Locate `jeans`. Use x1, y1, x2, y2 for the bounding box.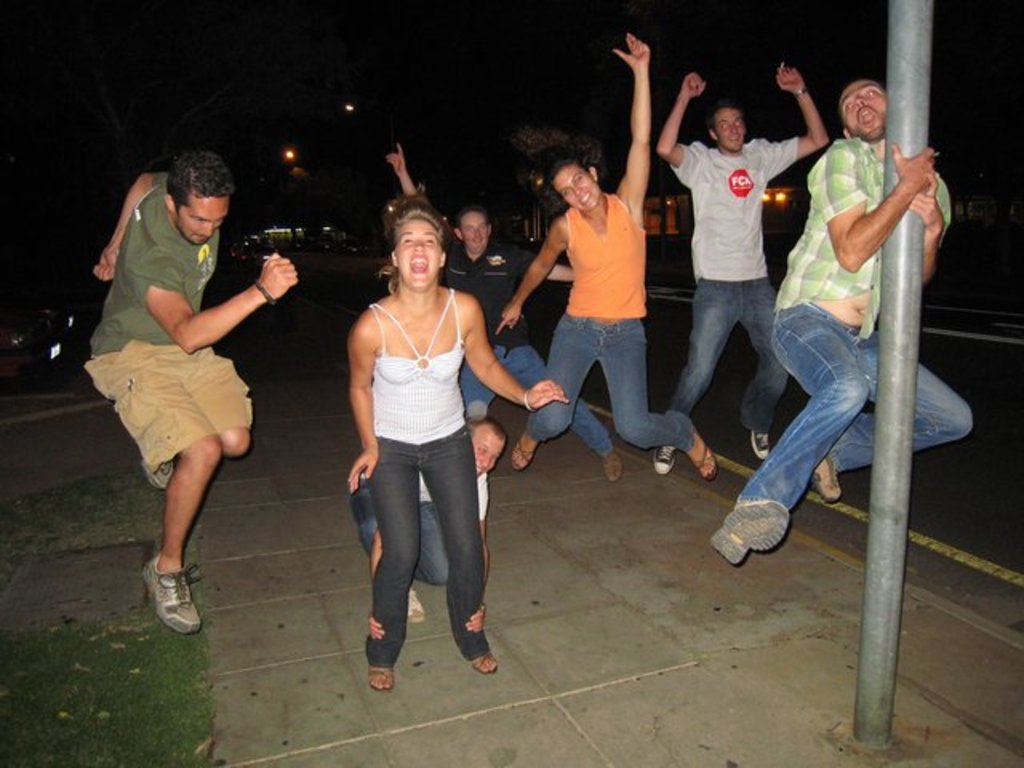
349, 475, 448, 592.
